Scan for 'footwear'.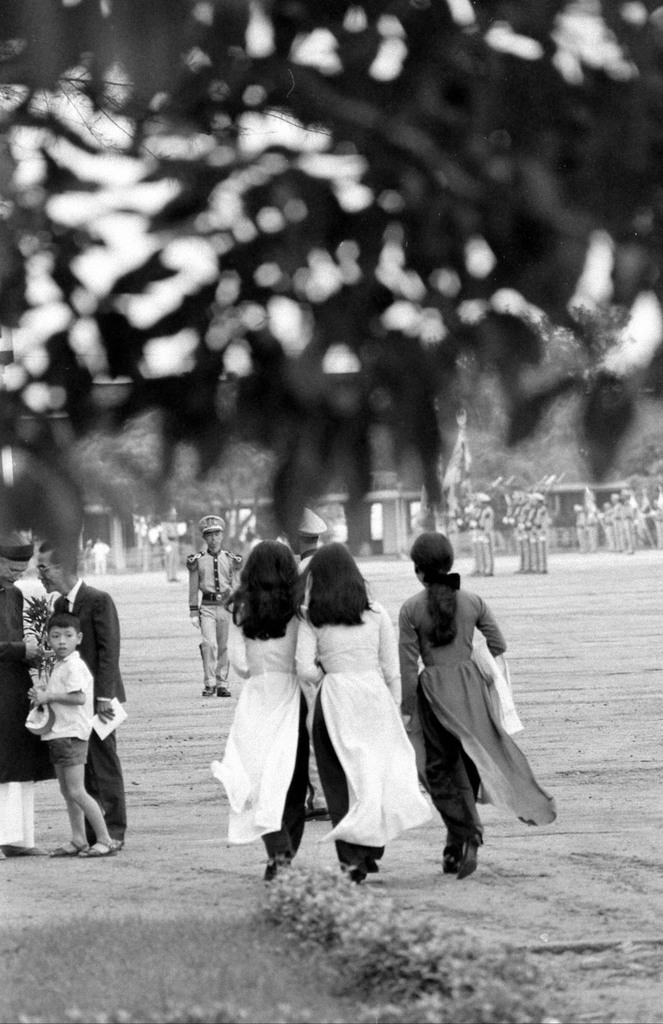
Scan result: 81:836:119:856.
